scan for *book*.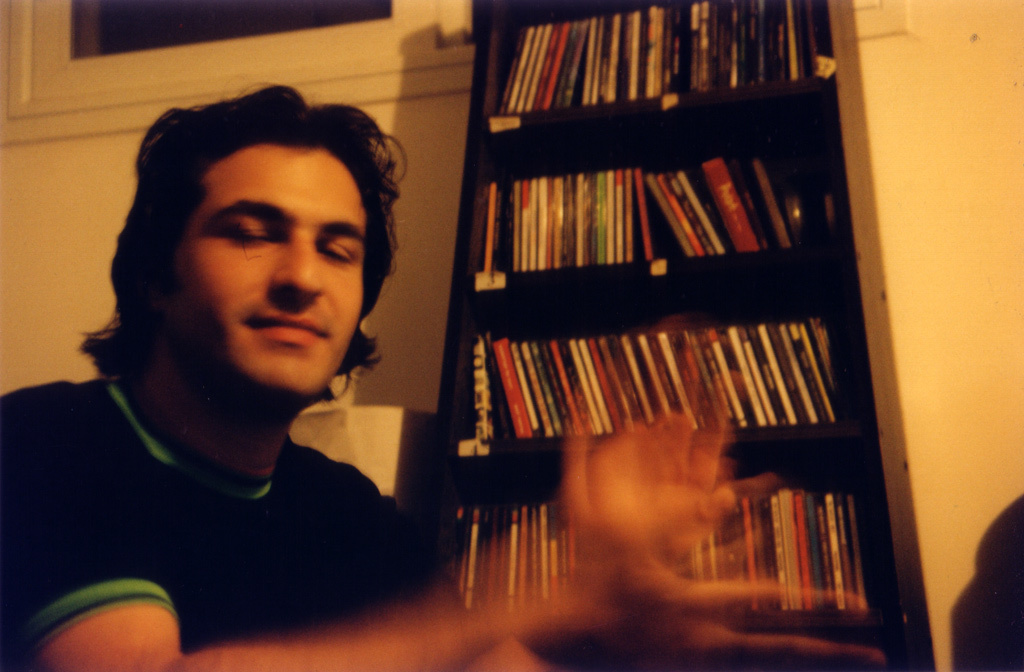
Scan result: (462,334,490,457).
